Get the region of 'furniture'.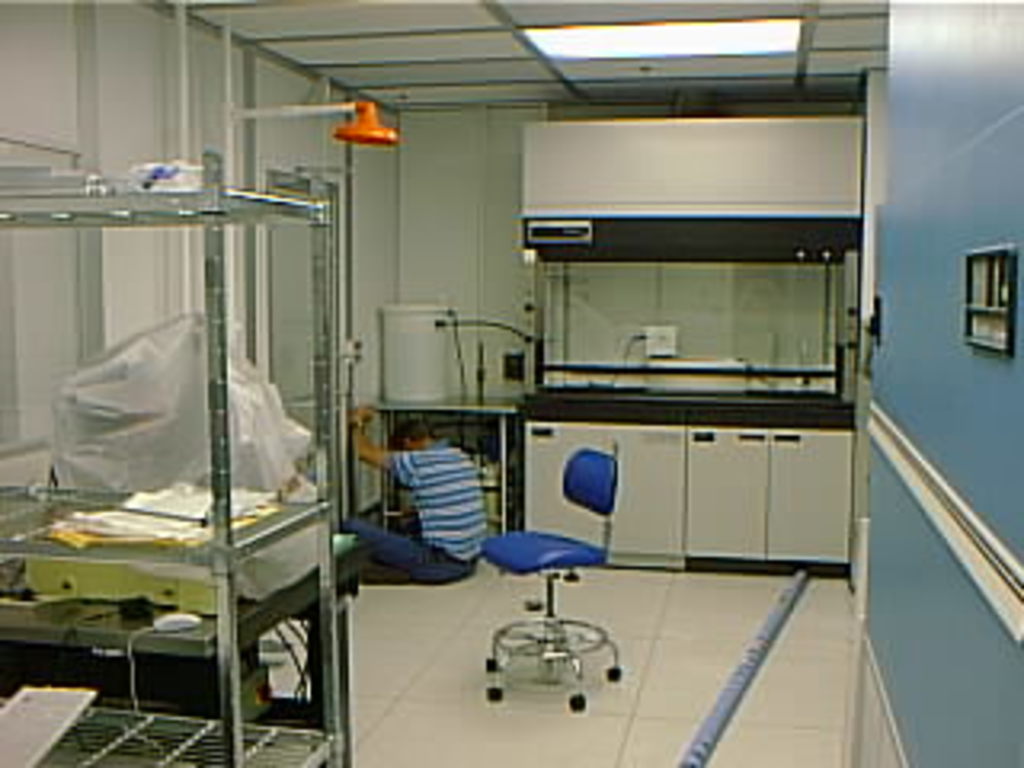
<bbox>544, 426, 854, 582</bbox>.
